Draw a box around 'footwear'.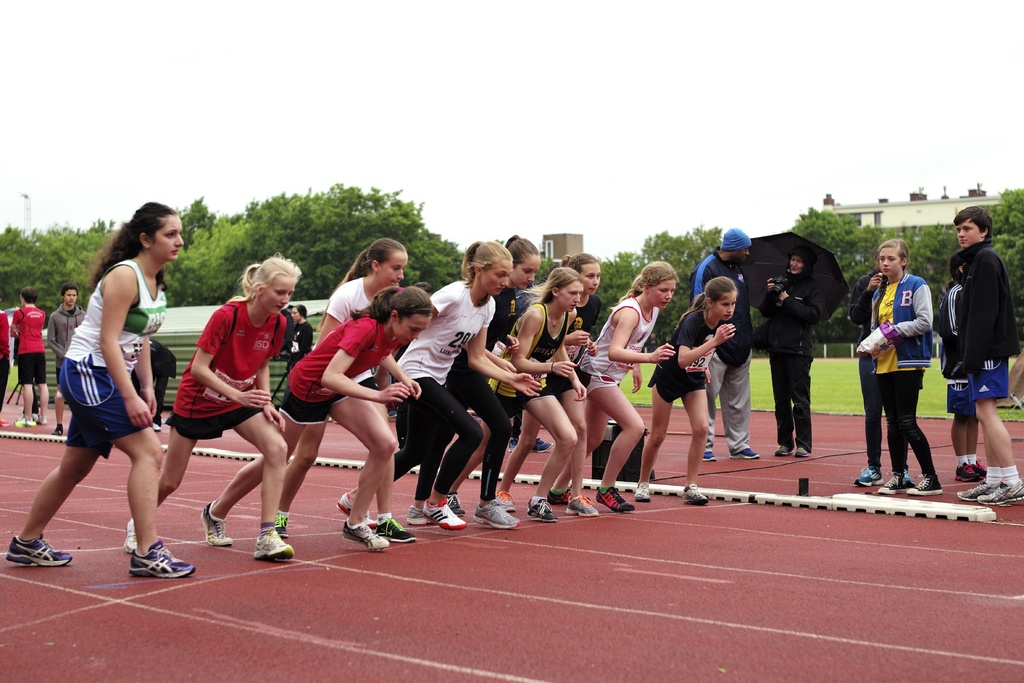
{"left": 774, "top": 446, "right": 791, "bottom": 455}.
